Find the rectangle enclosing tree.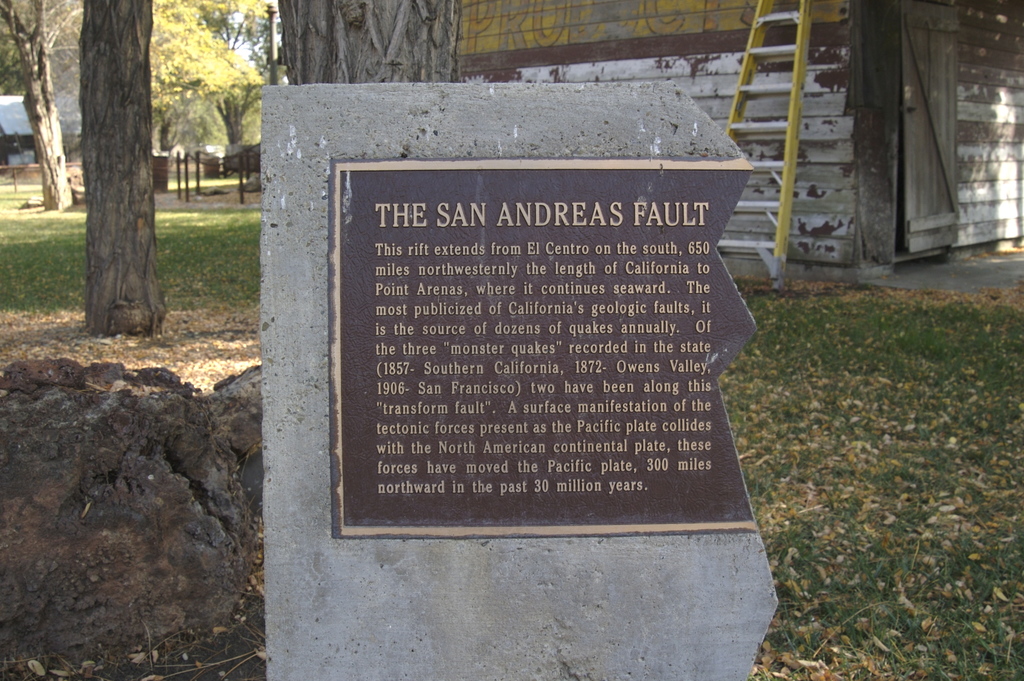
x1=55 y1=3 x2=180 y2=331.
